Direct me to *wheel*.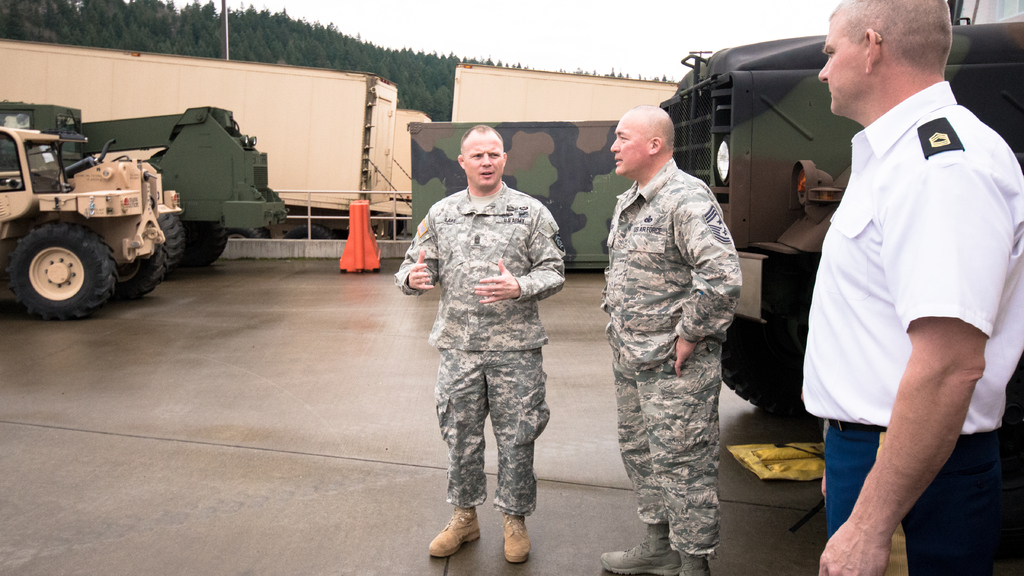
Direction: x1=7, y1=216, x2=107, y2=317.
